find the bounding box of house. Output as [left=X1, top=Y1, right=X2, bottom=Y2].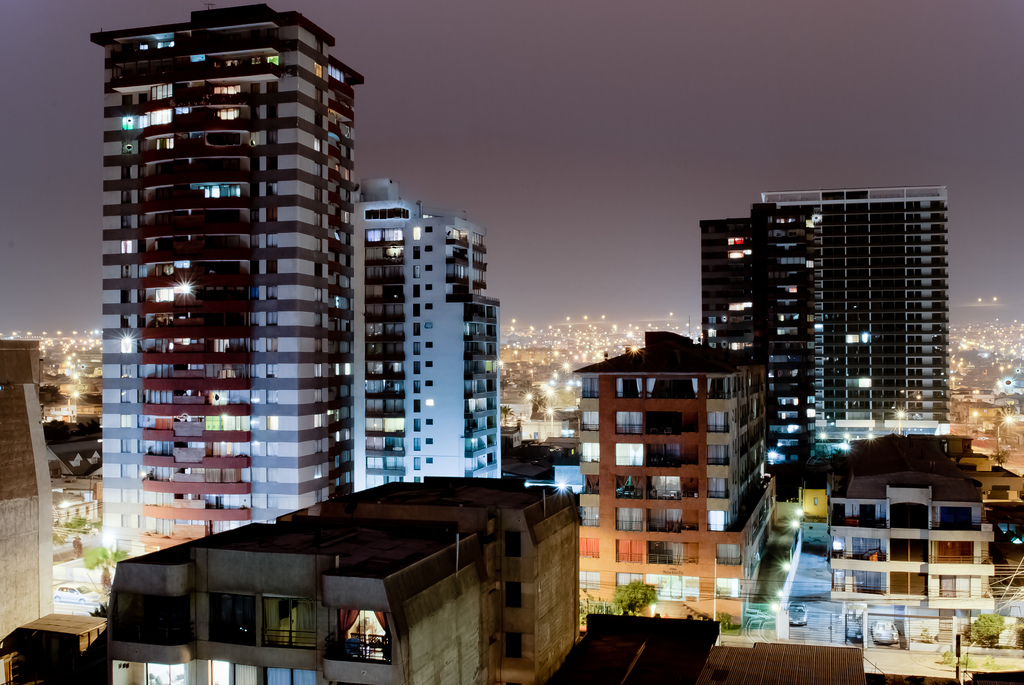
[left=107, top=508, right=504, bottom=684].
